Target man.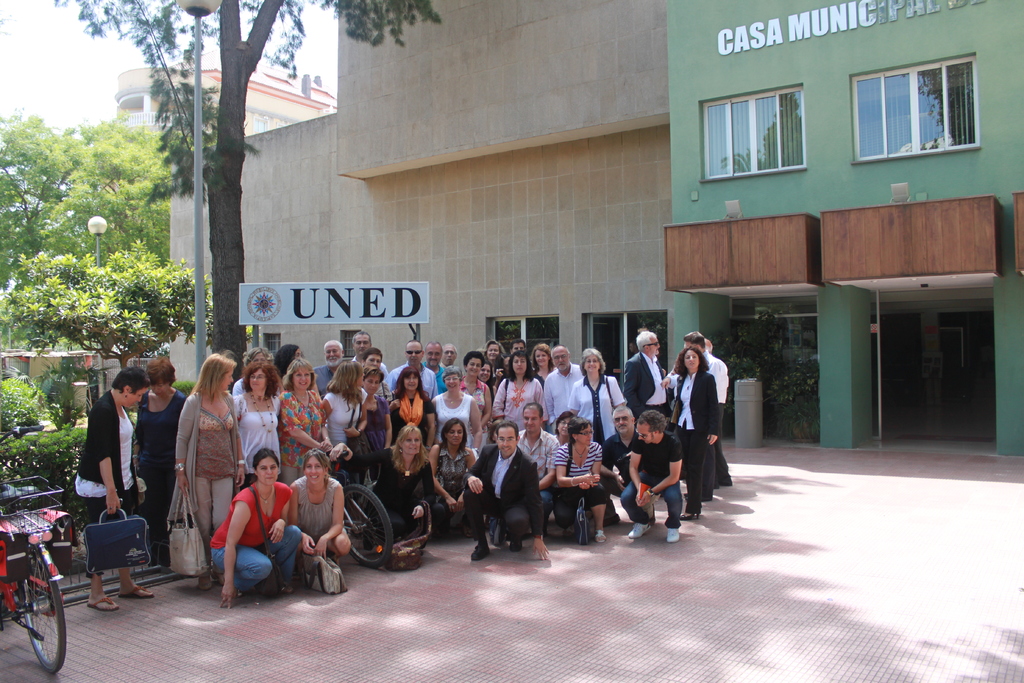
Target region: 624/413/689/538.
